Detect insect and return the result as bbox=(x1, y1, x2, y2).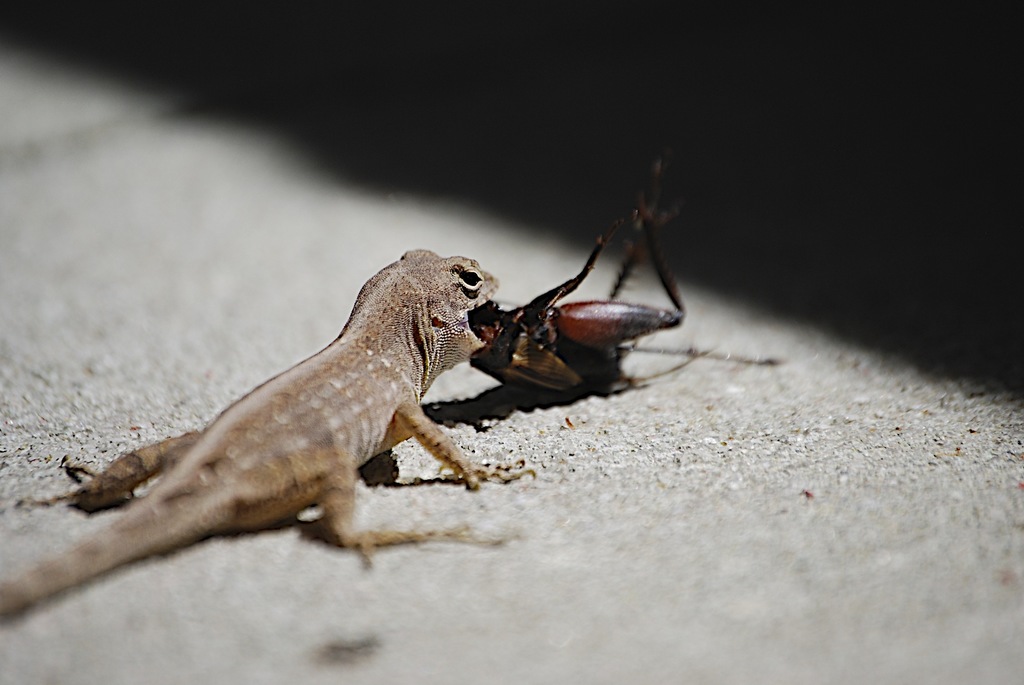
bbox=(468, 160, 781, 395).
